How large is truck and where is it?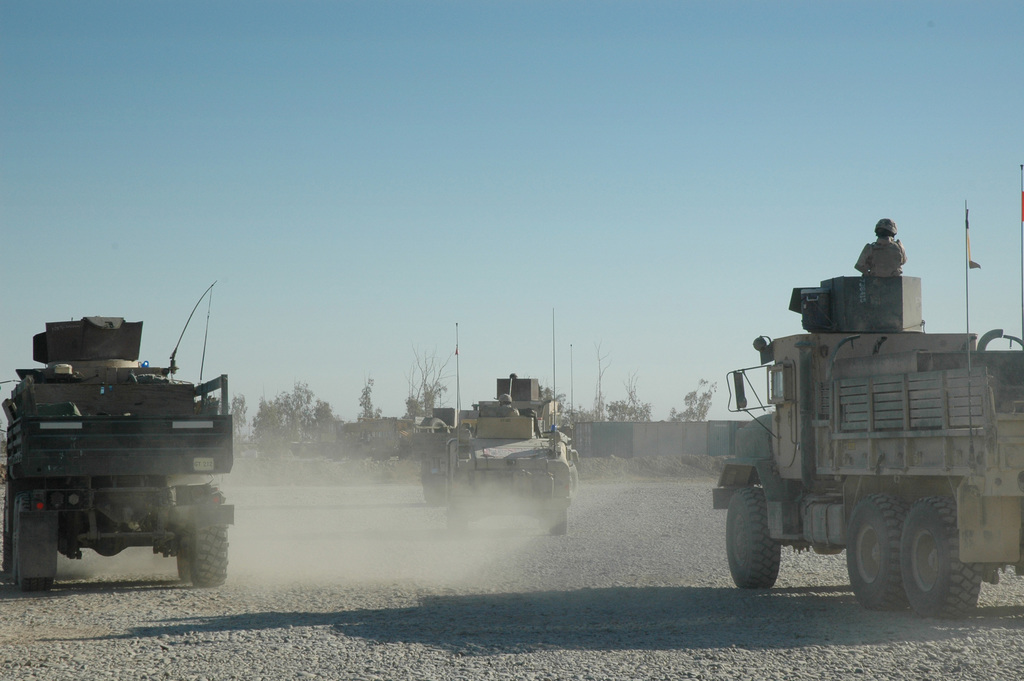
Bounding box: {"x1": 712, "y1": 247, "x2": 1008, "y2": 626}.
